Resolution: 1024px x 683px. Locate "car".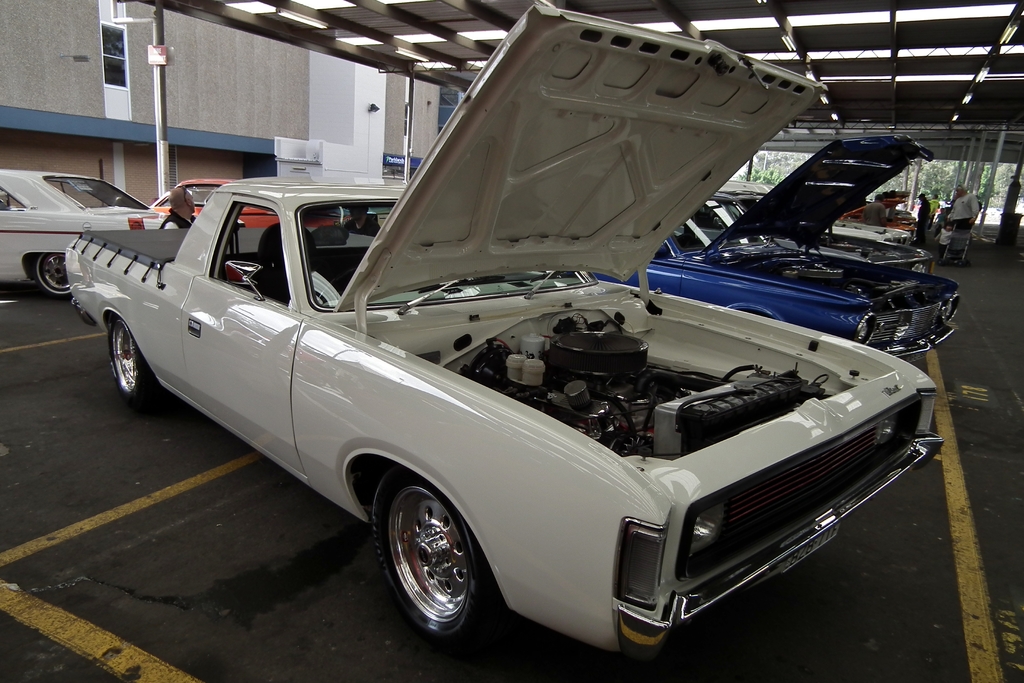
<region>147, 181, 346, 236</region>.
